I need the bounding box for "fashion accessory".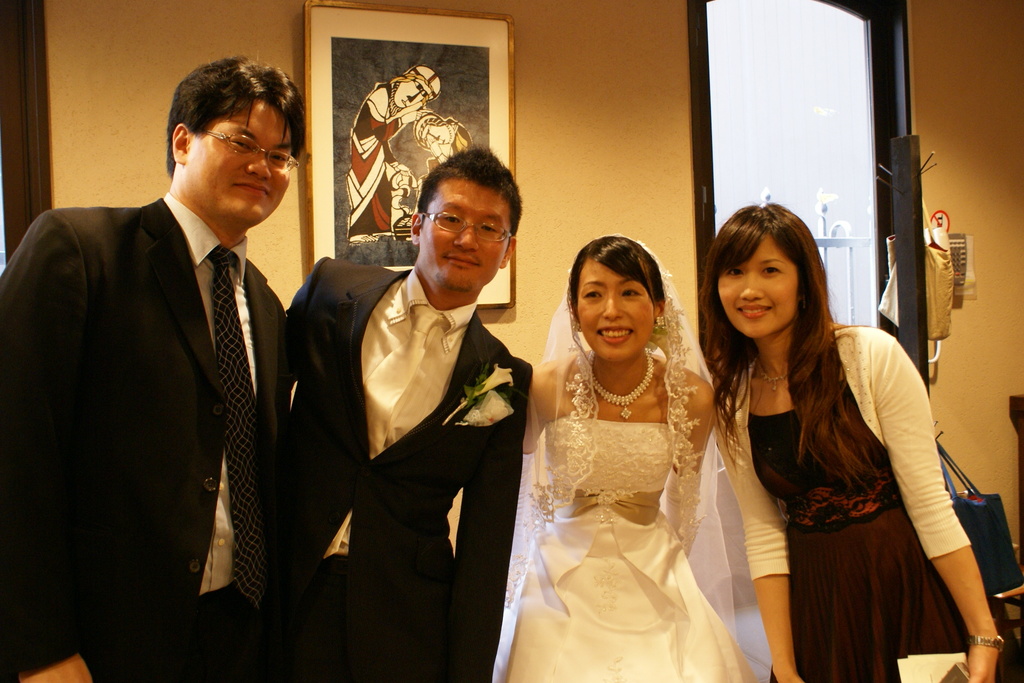
Here it is: bbox=(934, 438, 1023, 600).
